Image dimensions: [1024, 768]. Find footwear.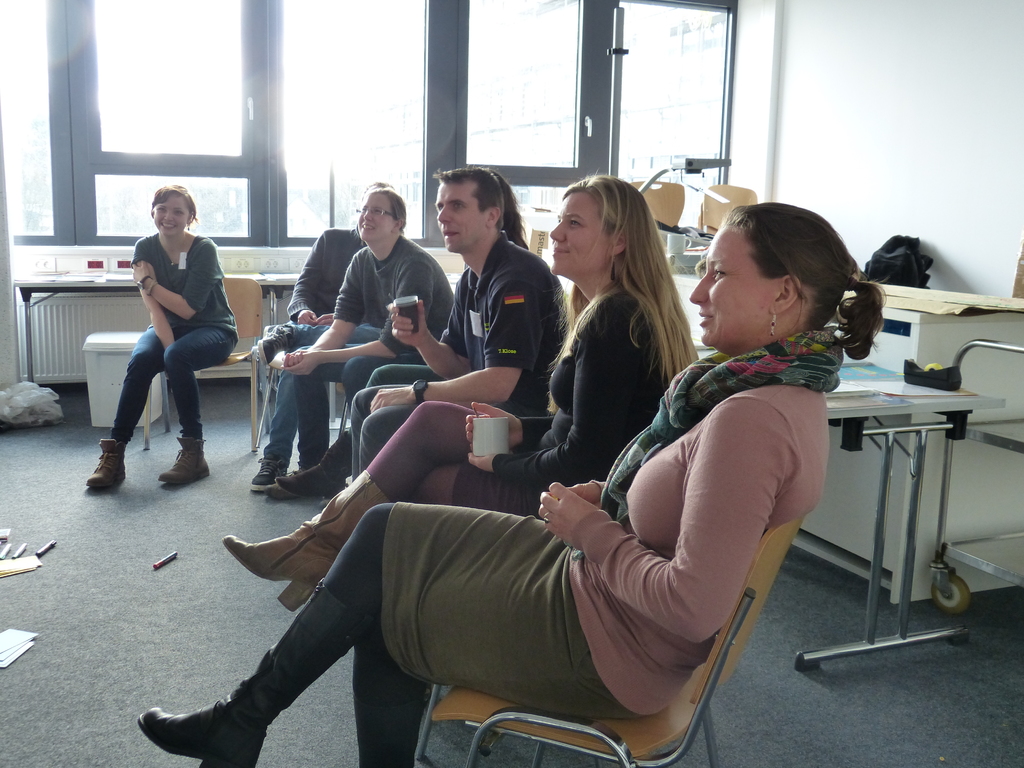
214, 463, 387, 616.
